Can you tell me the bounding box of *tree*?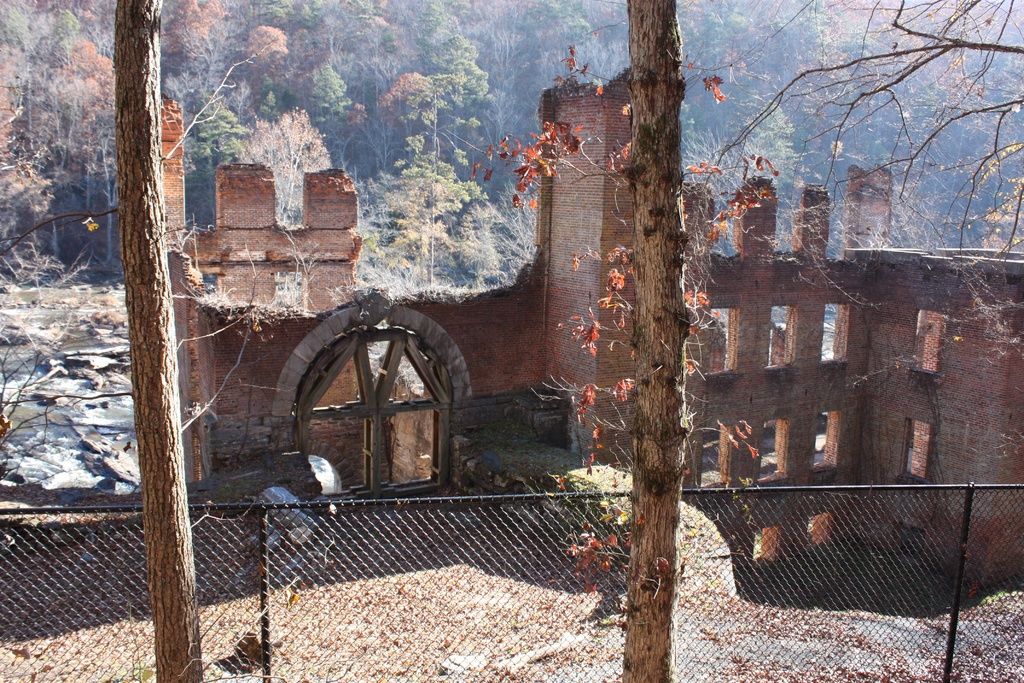
622 0 675 682.
